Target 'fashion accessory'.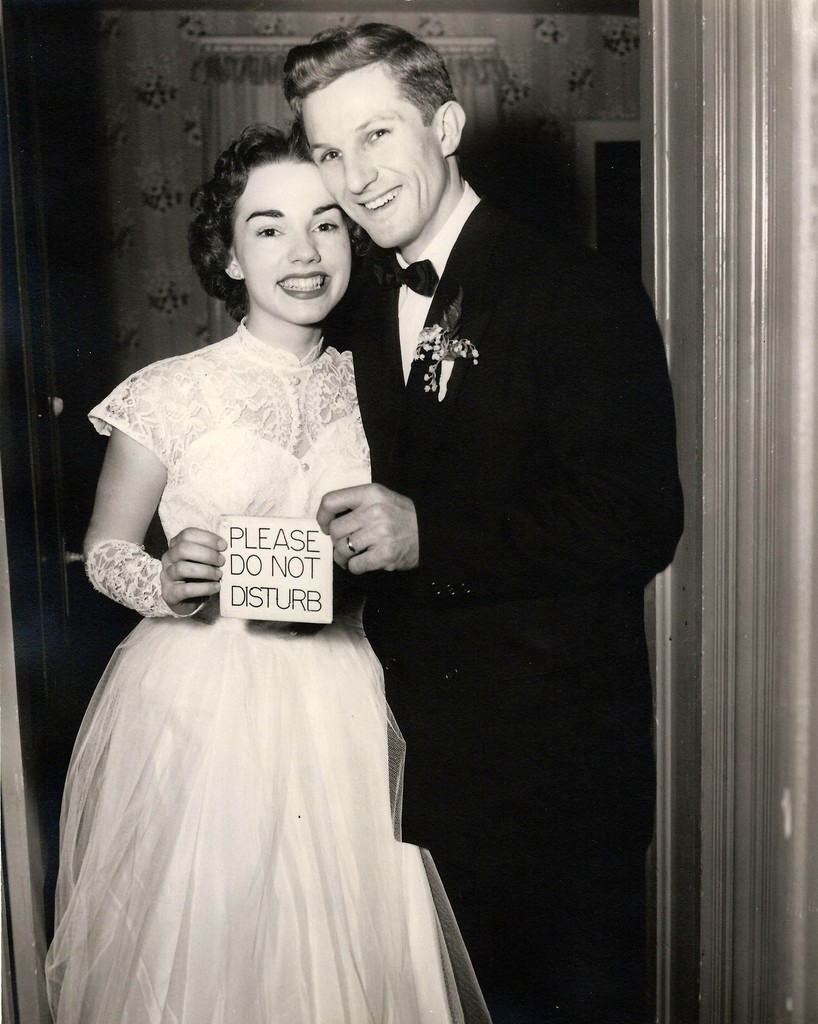
Target region: <bbox>340, 531, 361, 557</bbox>.
